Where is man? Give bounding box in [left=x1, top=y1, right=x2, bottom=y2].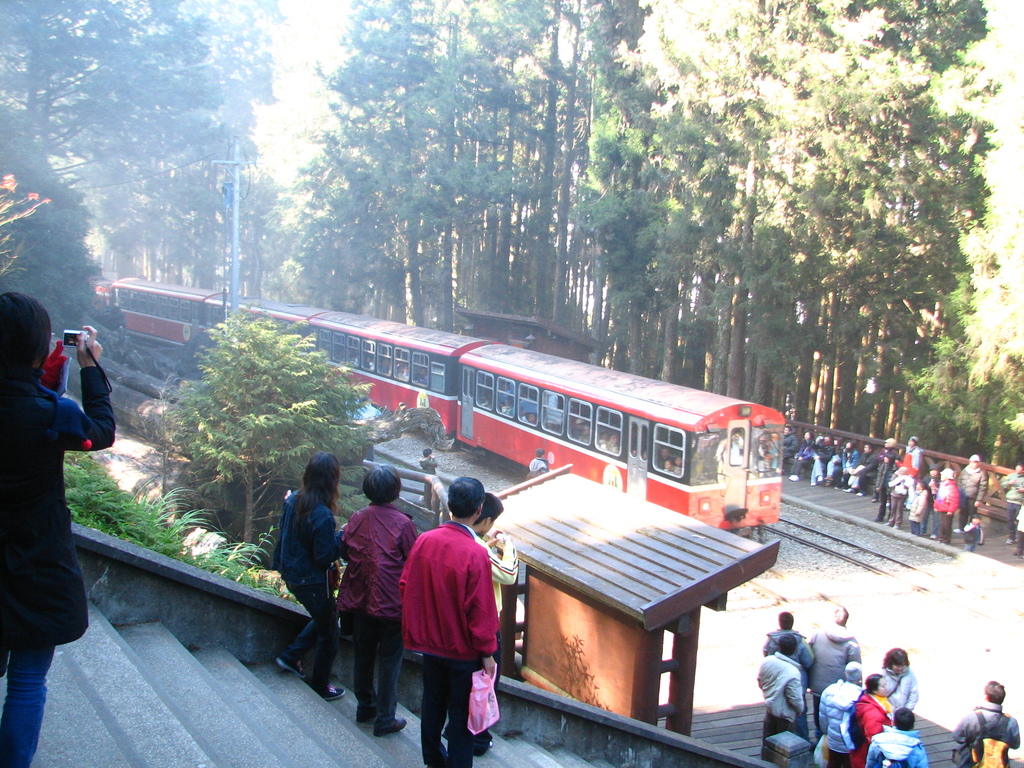
[left=817, top=605, right=868, bottom=729].
